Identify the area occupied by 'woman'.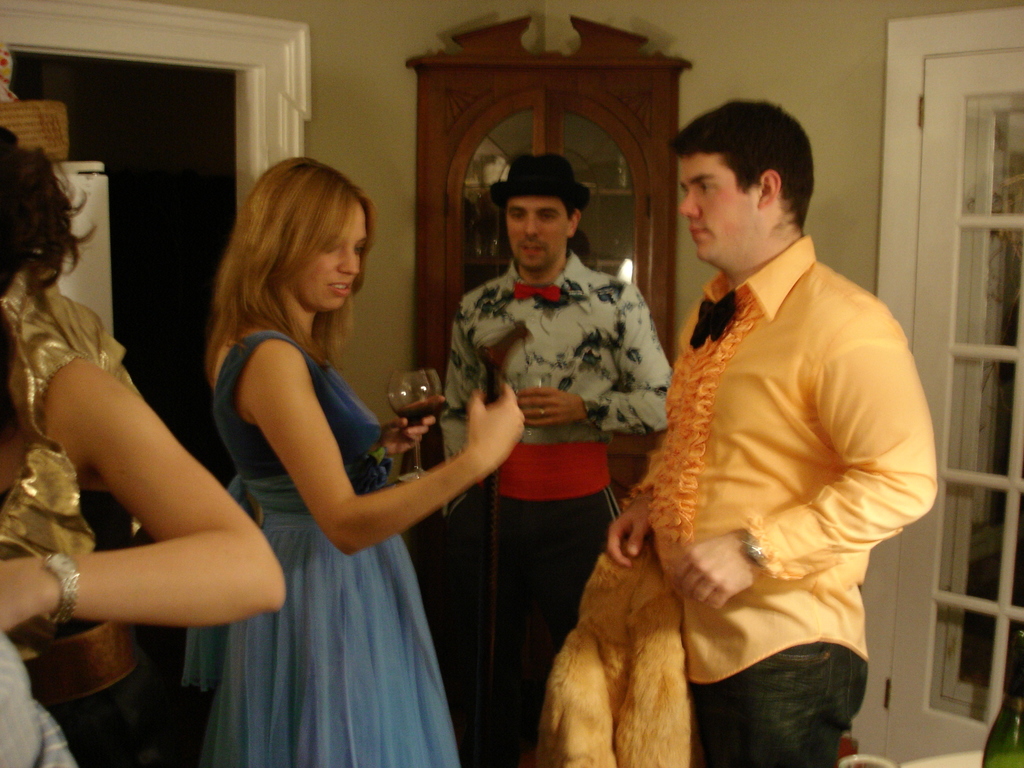
Area: rect(0, 121, 283, 767).
